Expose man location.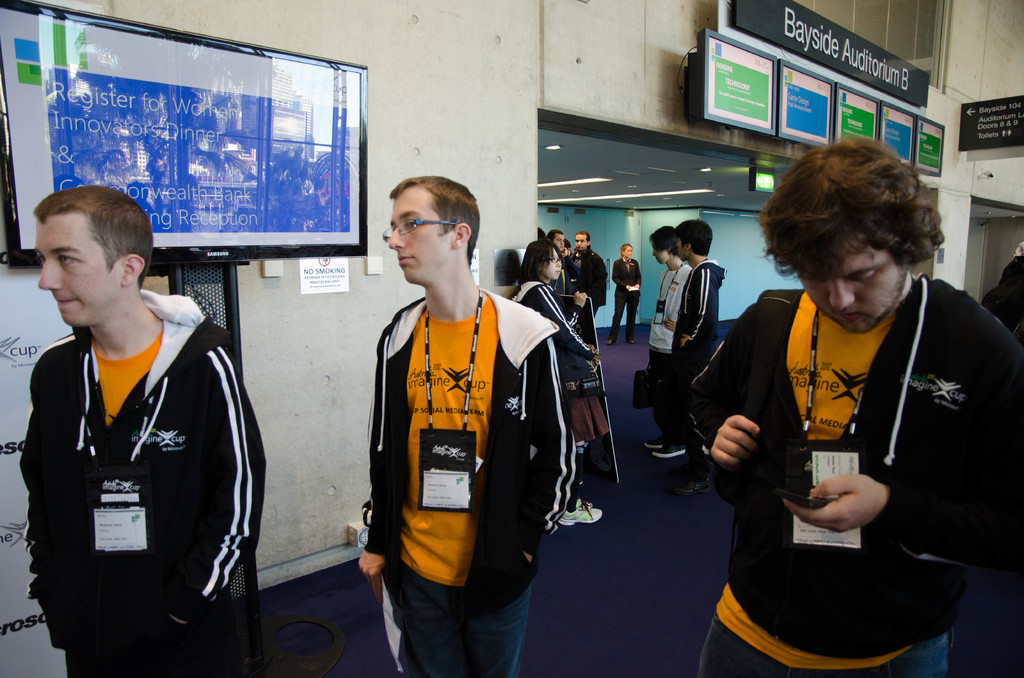
Exposed at select_region(5, 181, 266, 677).
